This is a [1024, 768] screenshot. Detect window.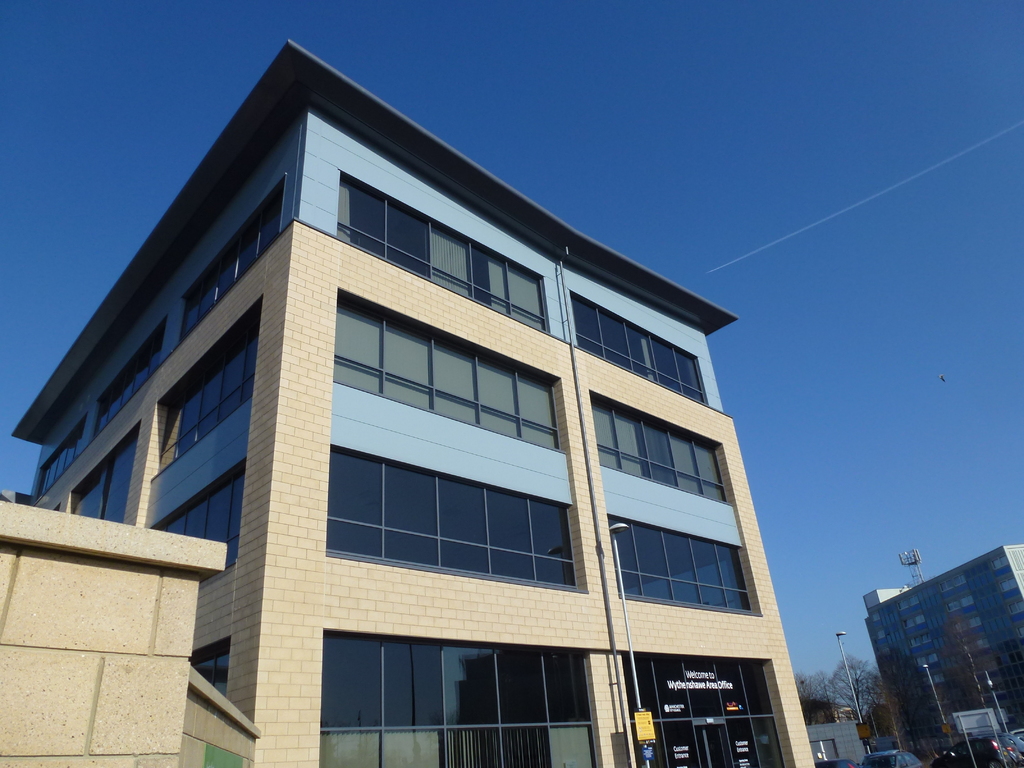
(900,611,923,631).
